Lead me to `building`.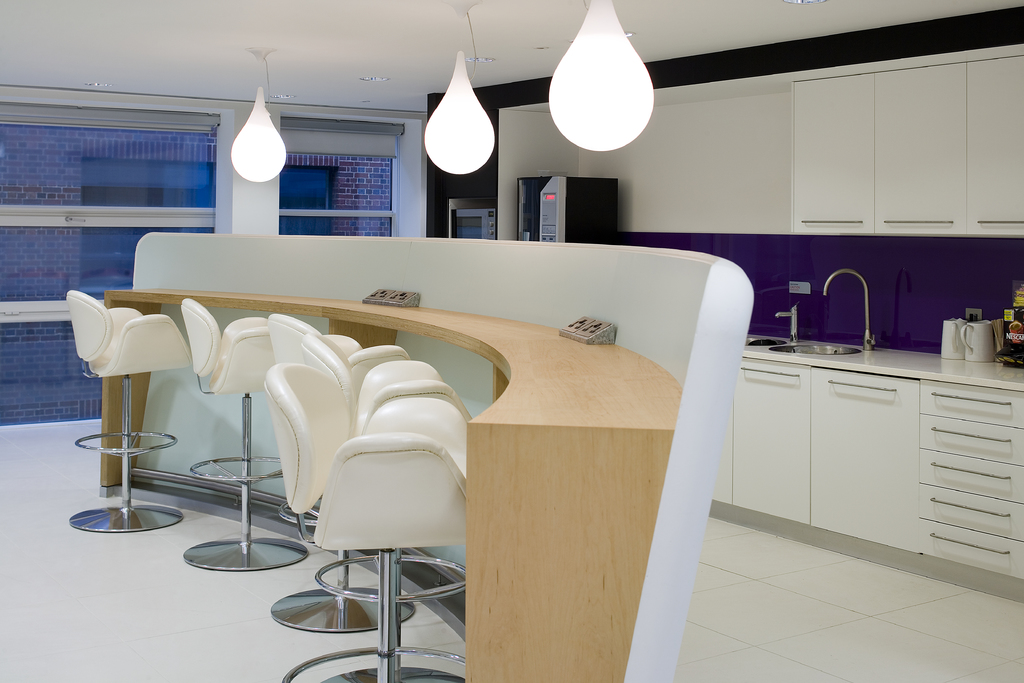
Lead to [left=0, top=0, right=1023, bottom=682].
